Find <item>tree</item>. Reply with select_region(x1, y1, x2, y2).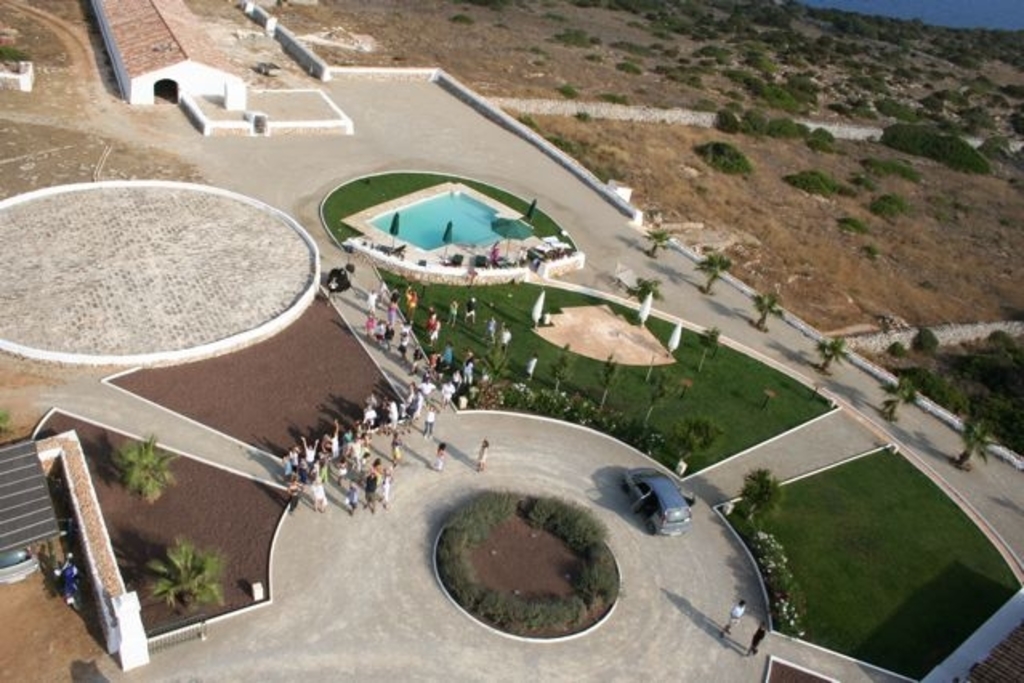
select_region(643, 372, 676, 428).
